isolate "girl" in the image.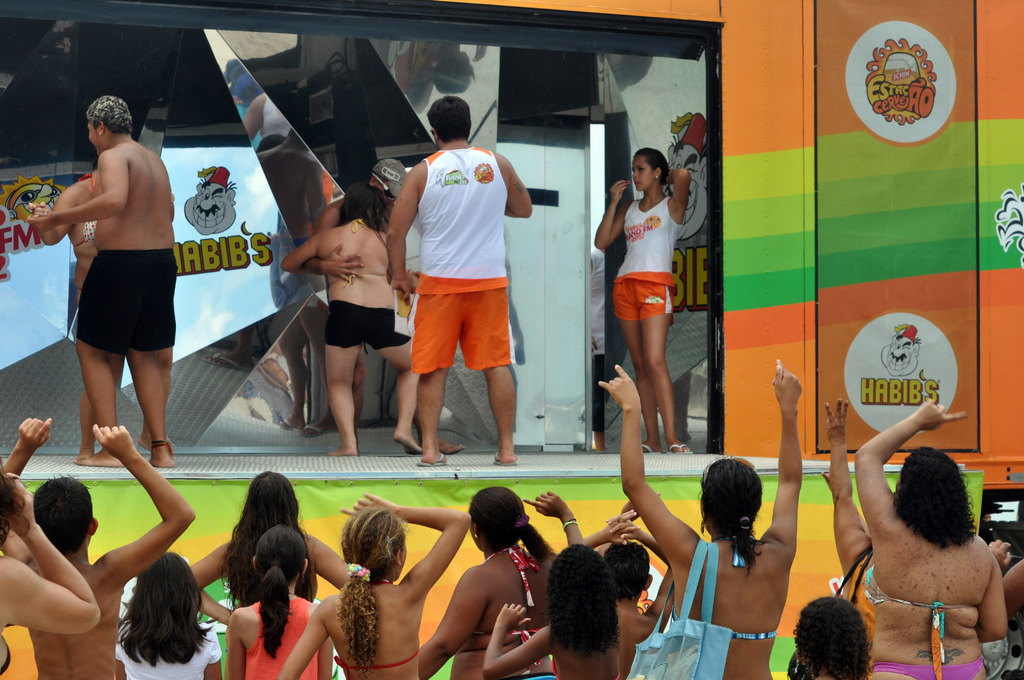
Isolated region: bbox=(594, 355, 804, 679).
